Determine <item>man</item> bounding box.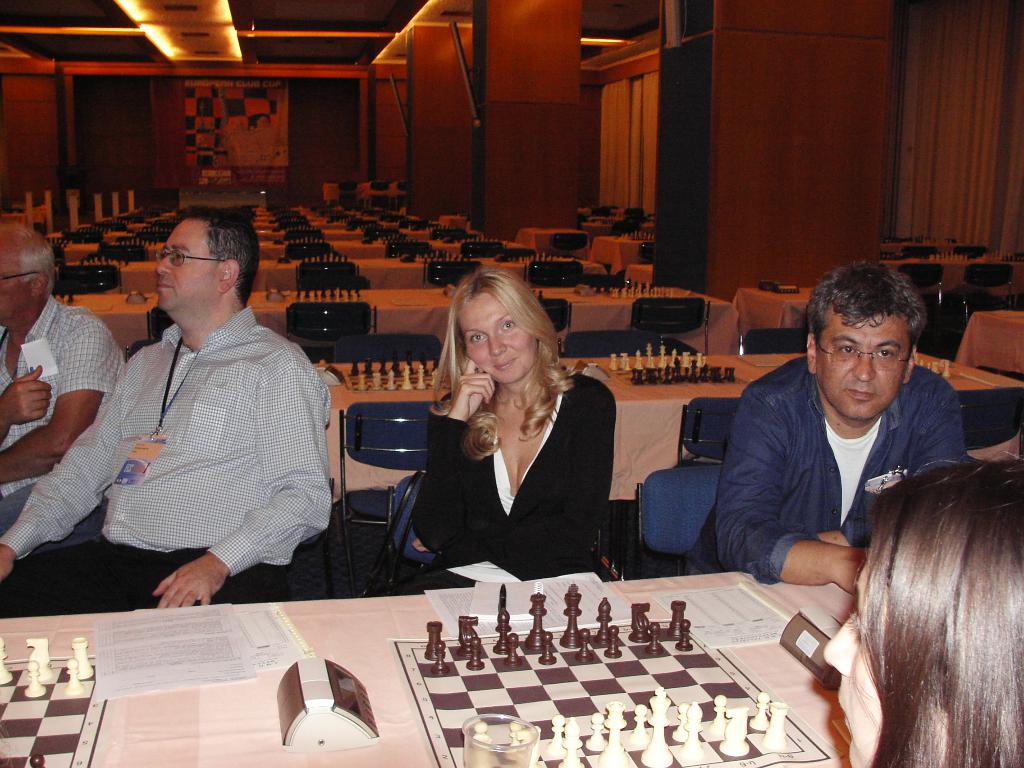
Determined: pyautogui.locateOnScreen(0, 218, 124, 532).
